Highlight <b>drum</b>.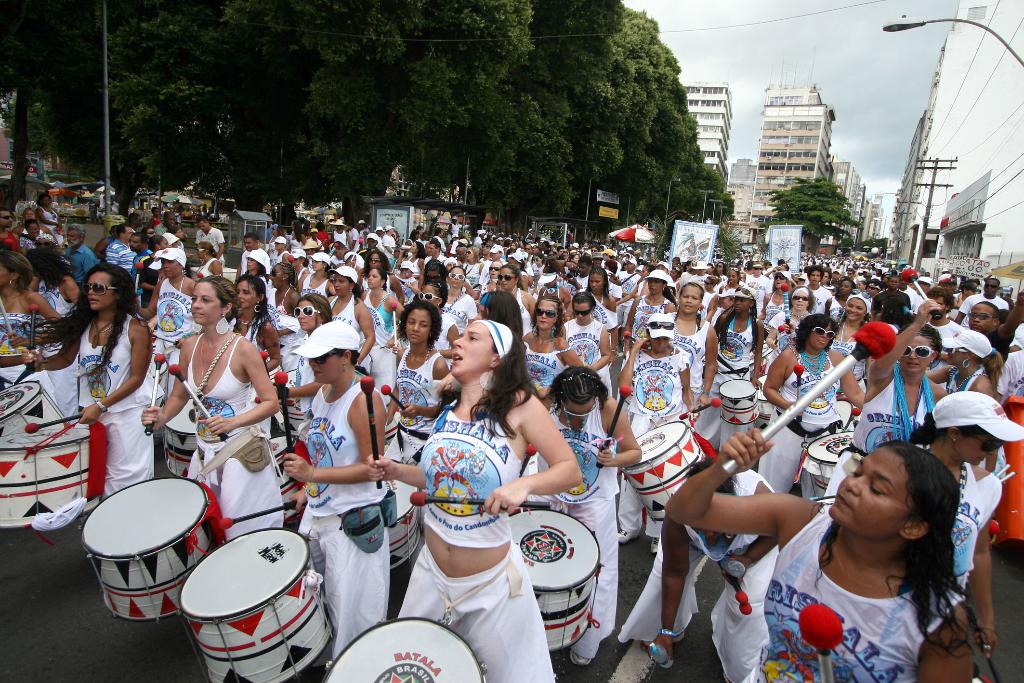
Highlighted region: crop(762, 373, 780, 423).
